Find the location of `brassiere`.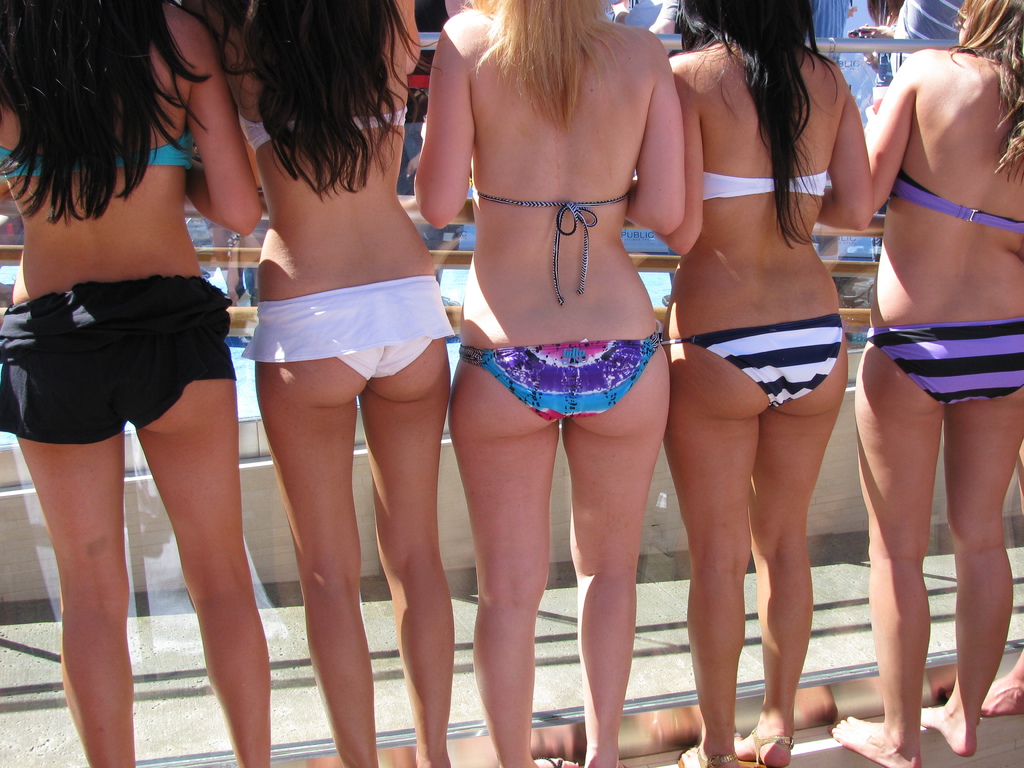
Location: 477 192 632 303.
